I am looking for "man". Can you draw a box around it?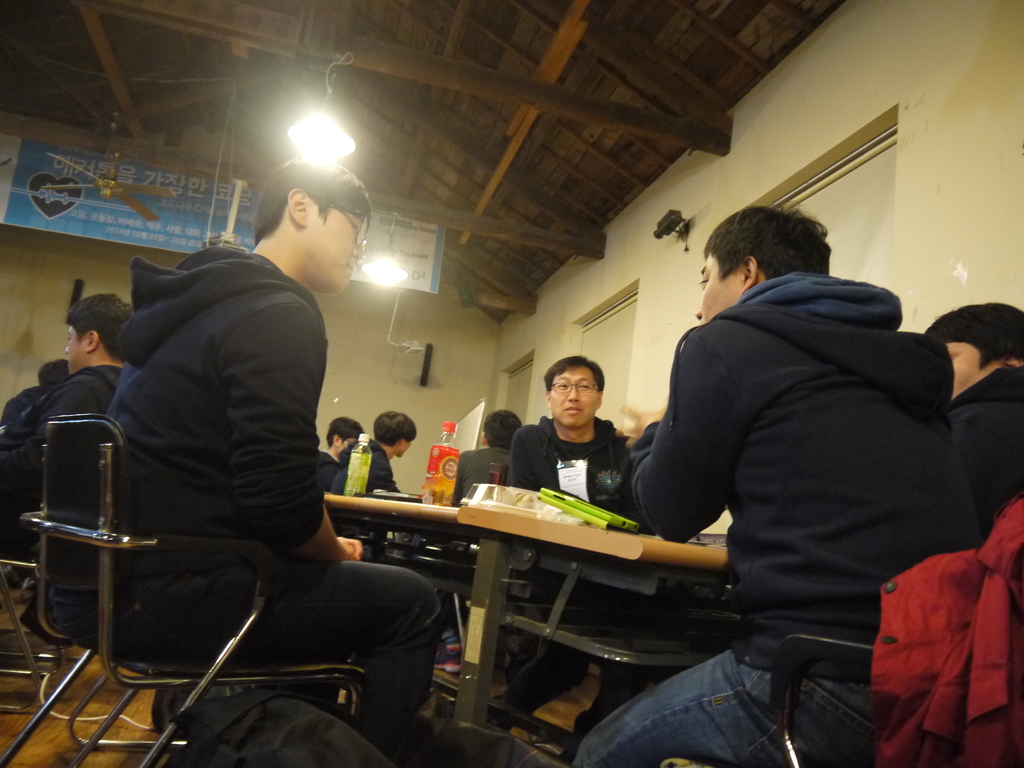
Sure, the bounding box is (567,191,954,767).
